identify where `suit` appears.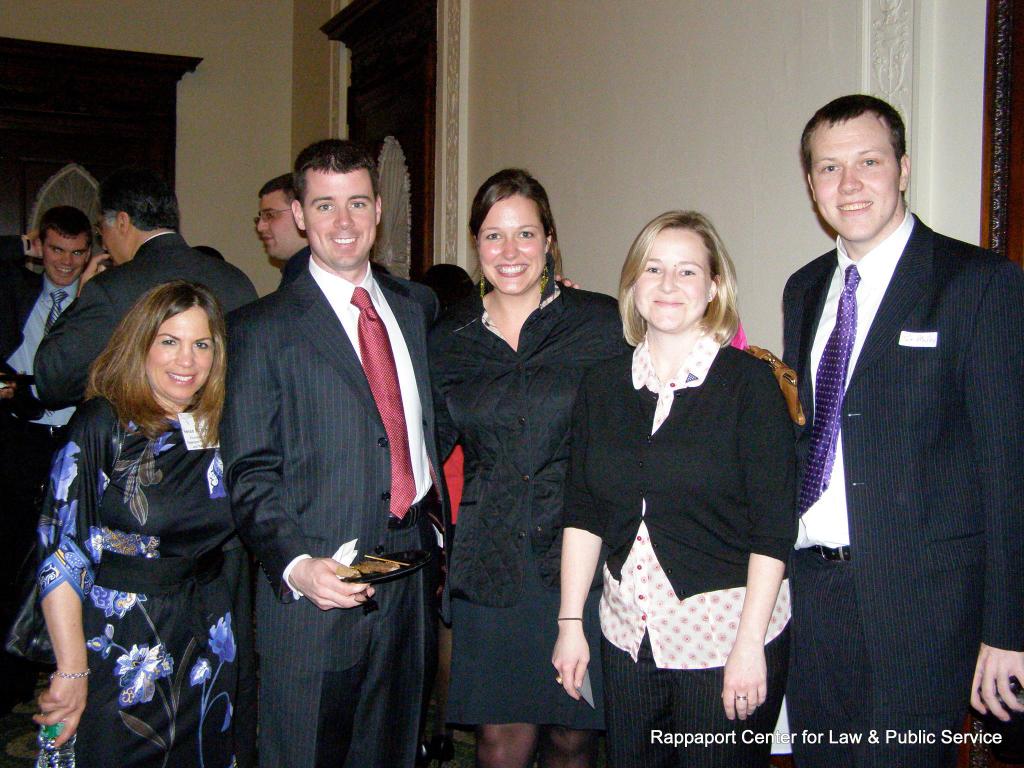
Appears at Rect(0, 230, 91, 377).
